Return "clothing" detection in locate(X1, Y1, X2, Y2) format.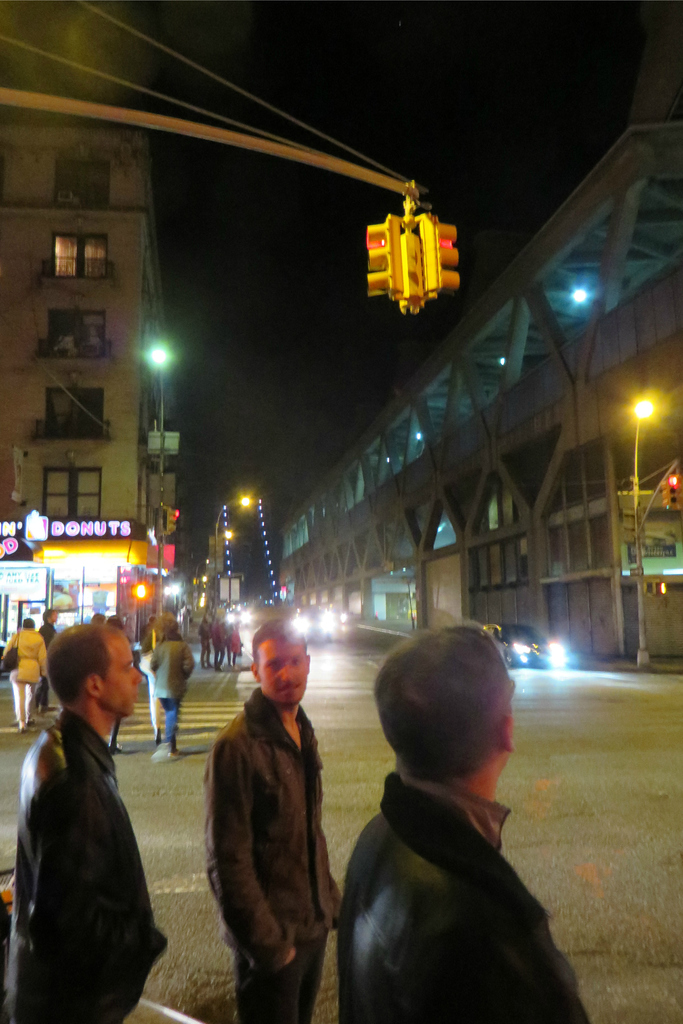
locate(203, 686, 345, 1023).
